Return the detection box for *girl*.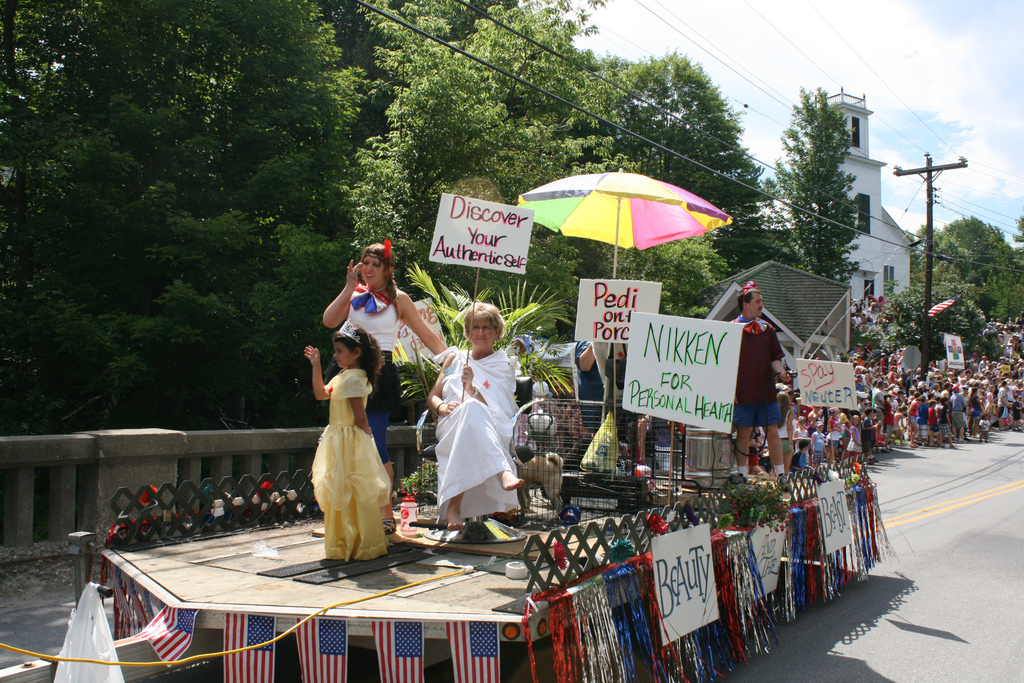
332, 244, 442, 423.
